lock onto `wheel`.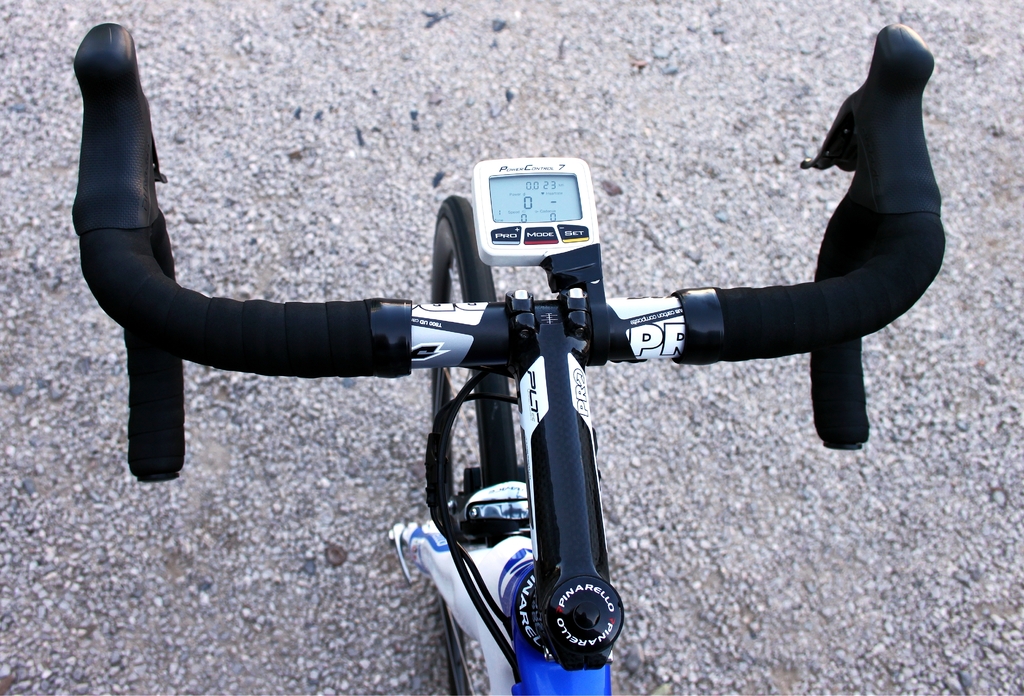
Locked: (431, 197, 513, 493).
